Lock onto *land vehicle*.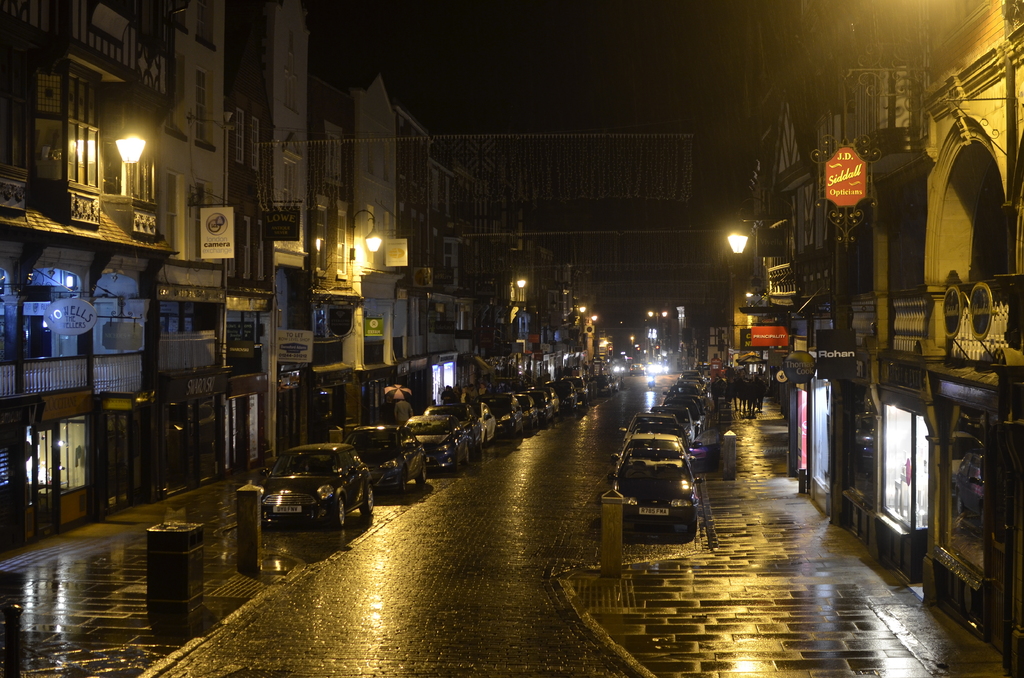
Locked: {"x1": 648, "y1": 408, "x2": 698, "y2": 432}.
